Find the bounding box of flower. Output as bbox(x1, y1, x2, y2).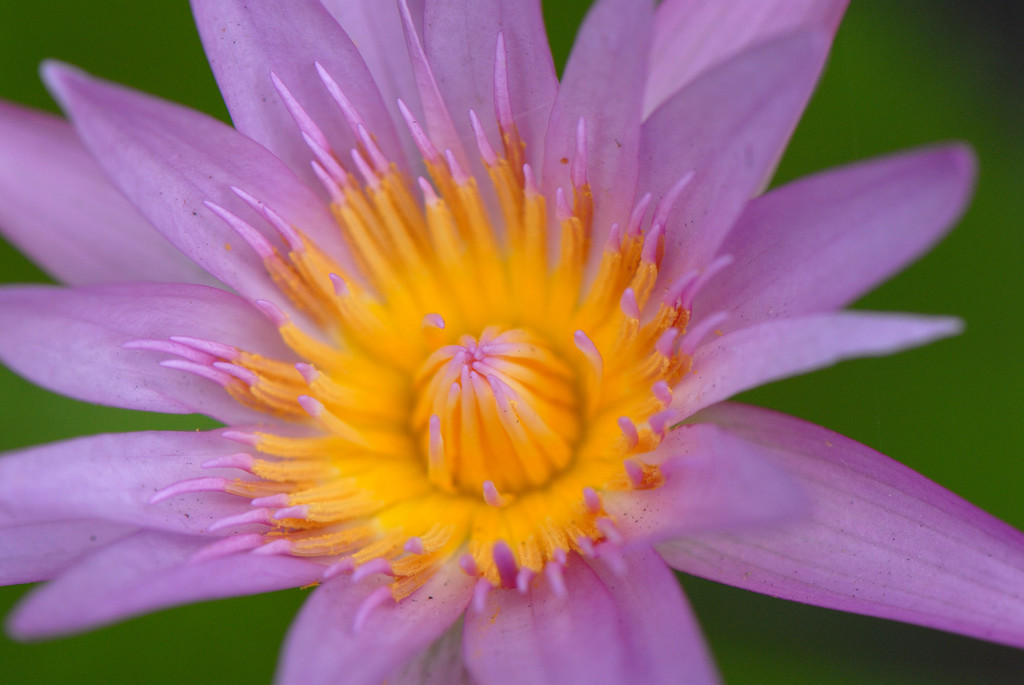
bbox(0, 22, 1023, 684).
